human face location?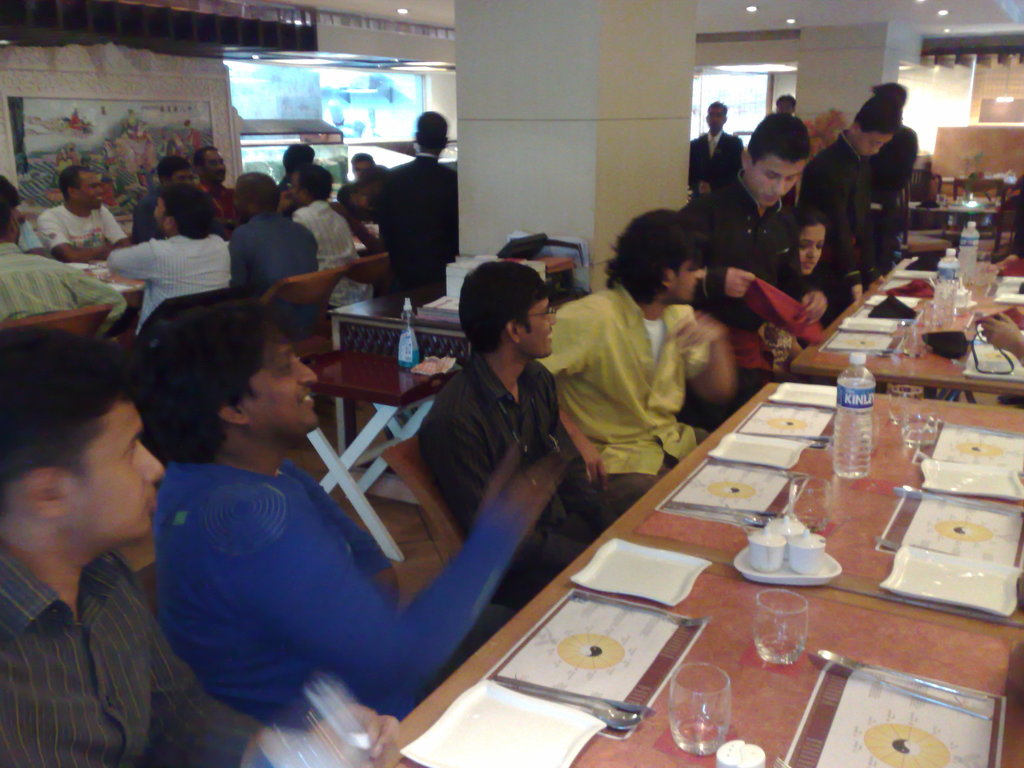
[236,323,323,444]
